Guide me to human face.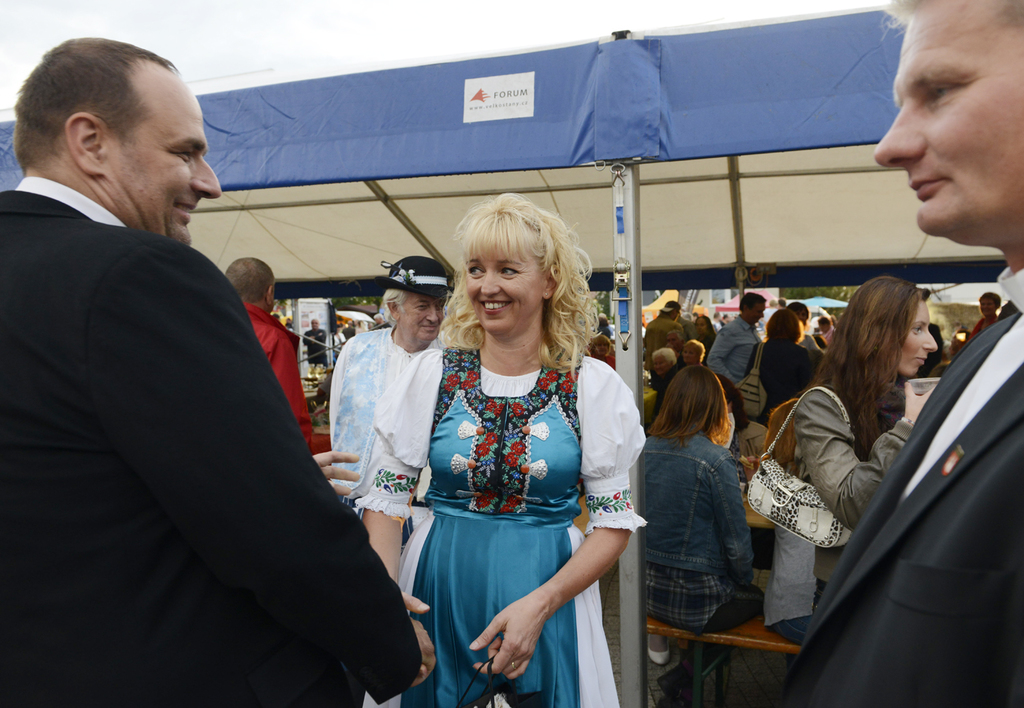
Guidance: region(898, 302, 937, 378).
